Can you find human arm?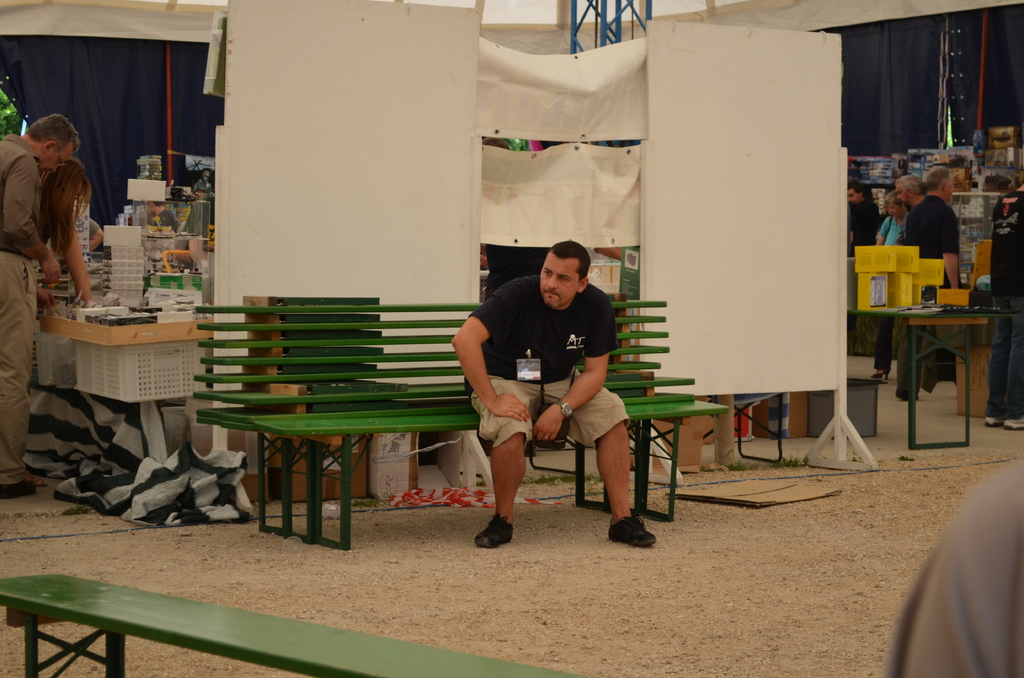
Yes, bounding box: 450:275:530:423.
